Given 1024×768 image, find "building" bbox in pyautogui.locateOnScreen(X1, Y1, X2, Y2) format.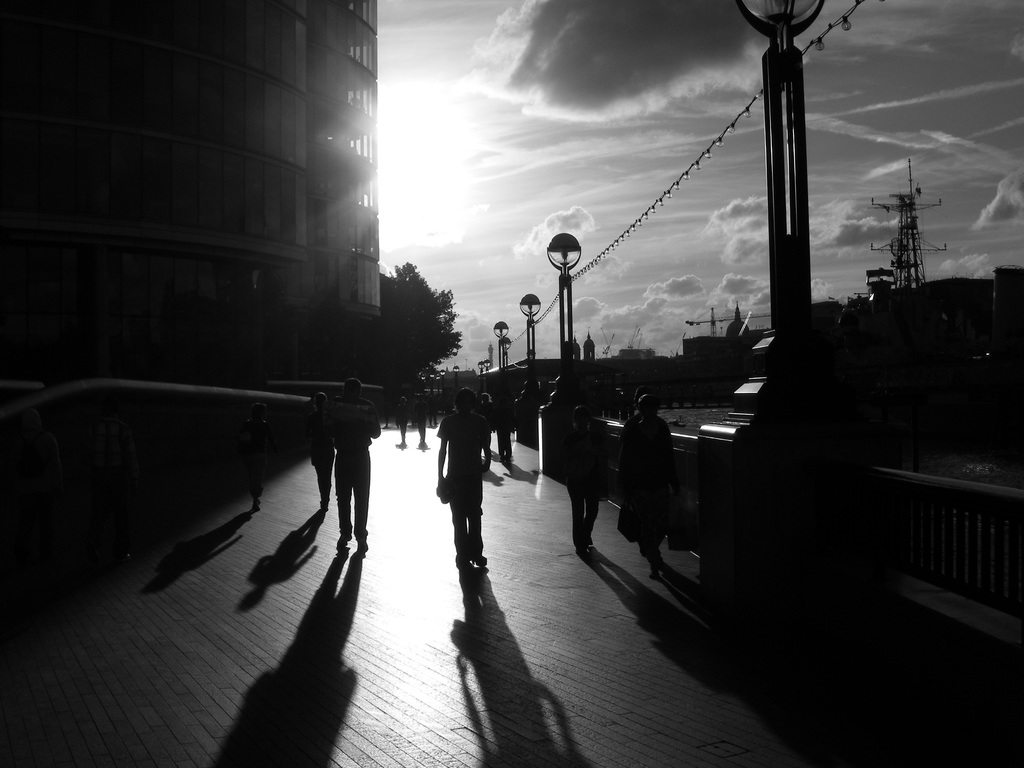
pyautogui.locateOnScreen(0, 0, 383, 376).
